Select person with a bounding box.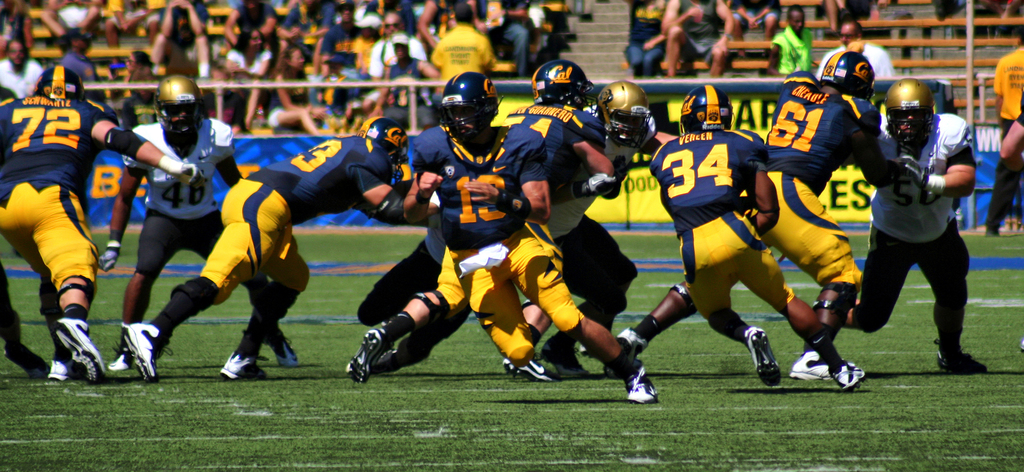
<box>406,74,661,402</box>.
